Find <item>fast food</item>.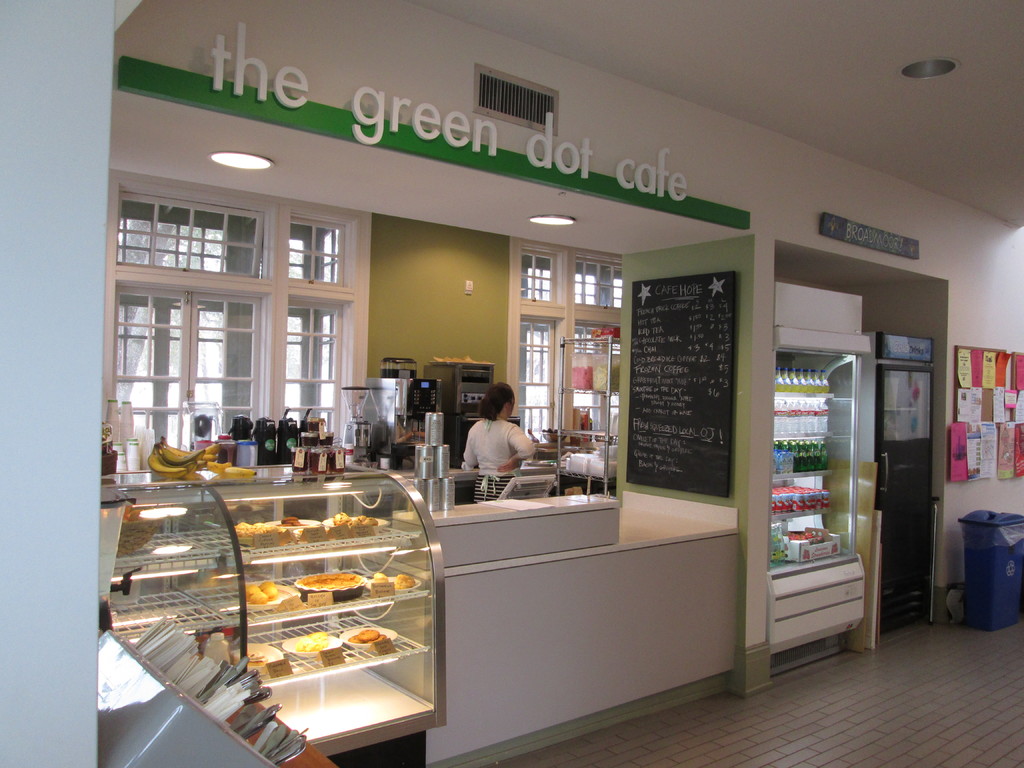
rect(371, 570, 388, 579).
